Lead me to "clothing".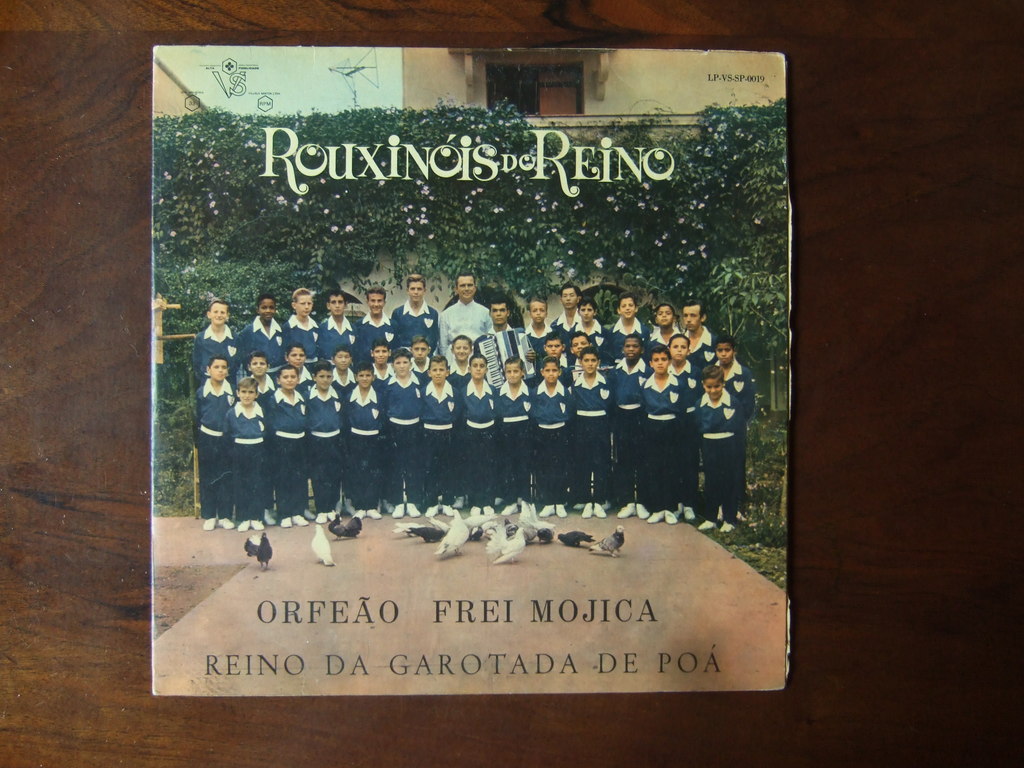
Lead to Rect(290, 311, 330, 365).
